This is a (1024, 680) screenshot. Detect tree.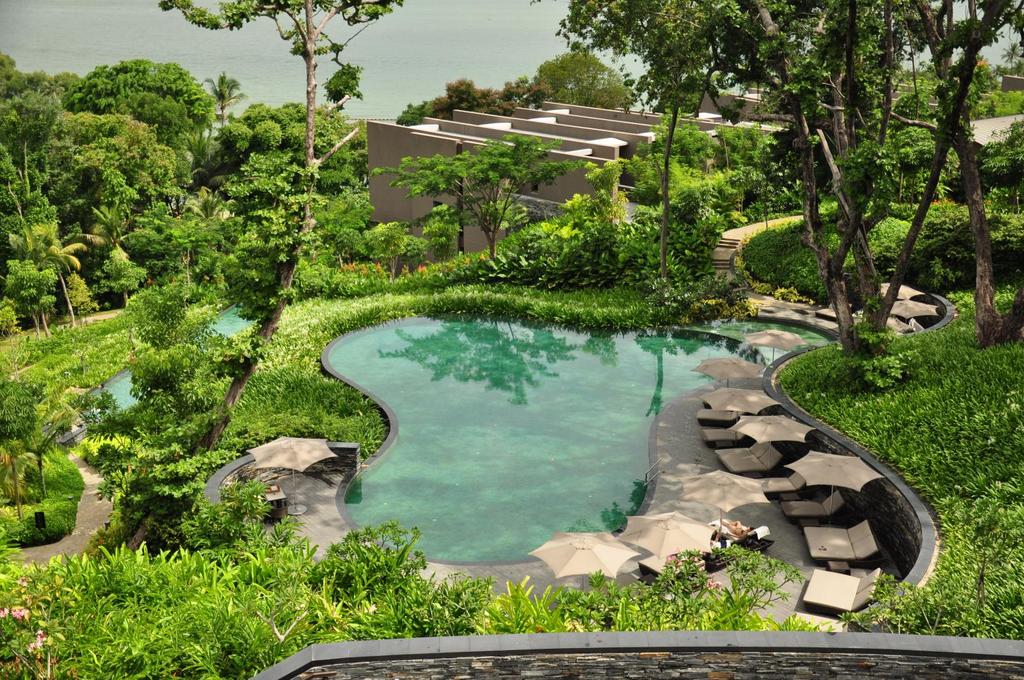
(left=959, top=49, right=1005, bottom=100).
